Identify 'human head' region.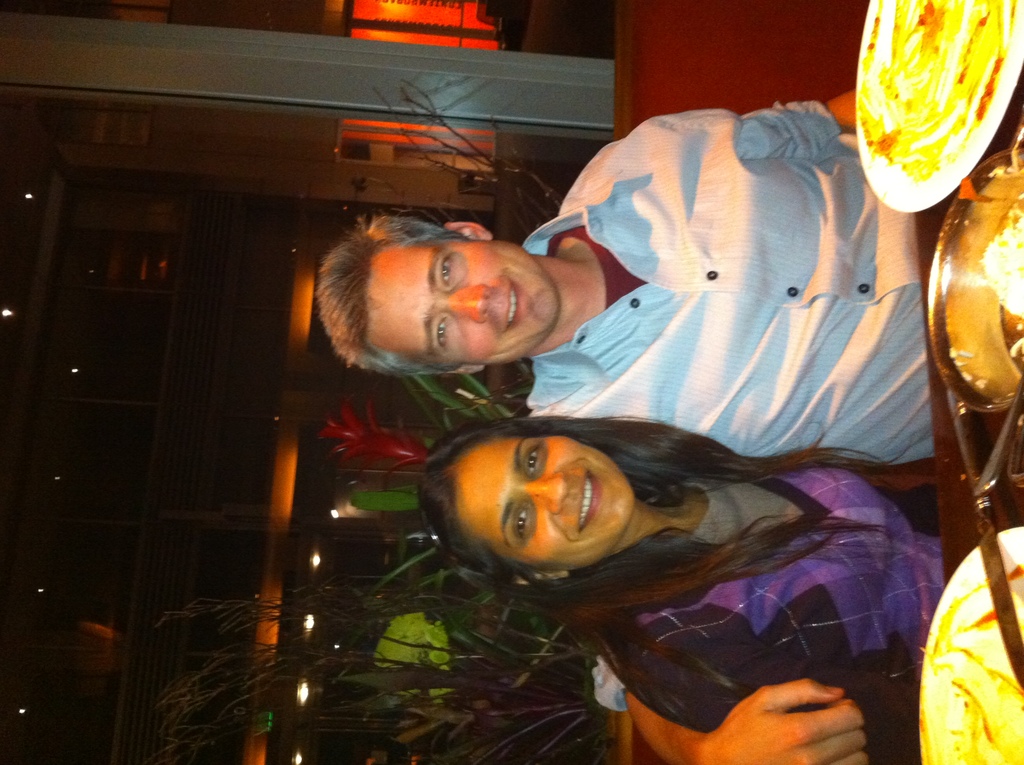
Region: rect(315, 214, 557, 377).
